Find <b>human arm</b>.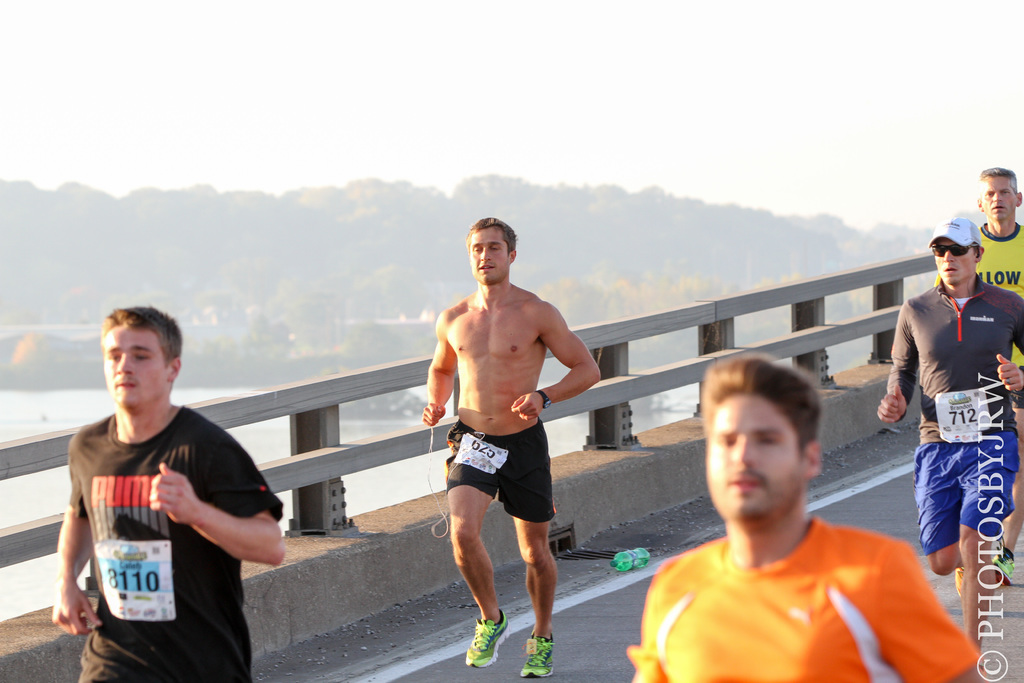
bbox(851, 536, 984, 682).
